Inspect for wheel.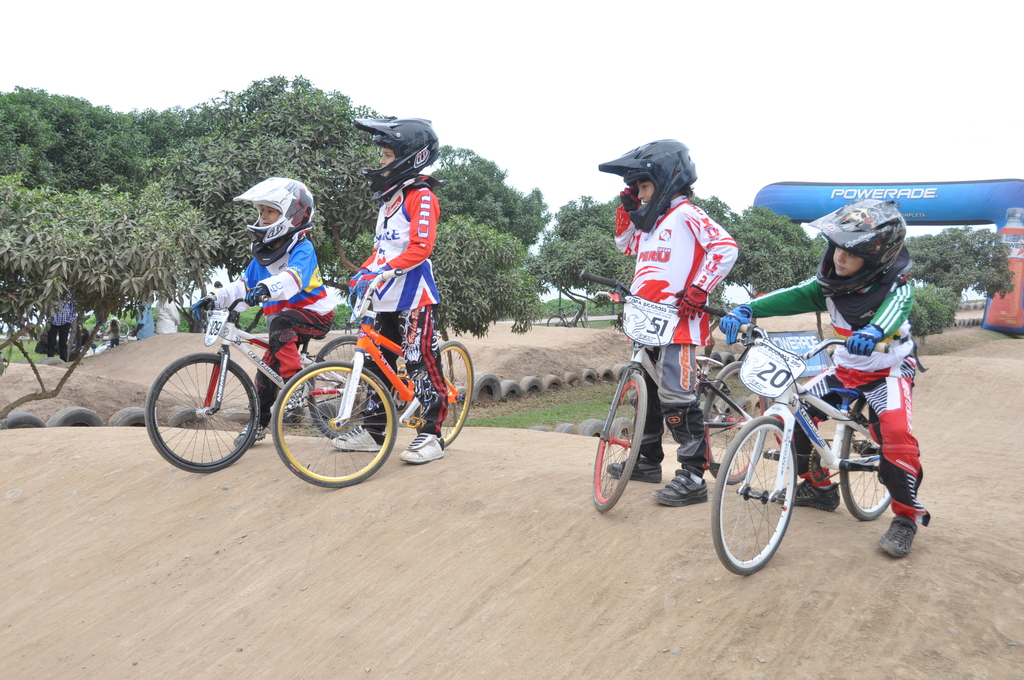
Inspection: [307, 333, 362, 442].
